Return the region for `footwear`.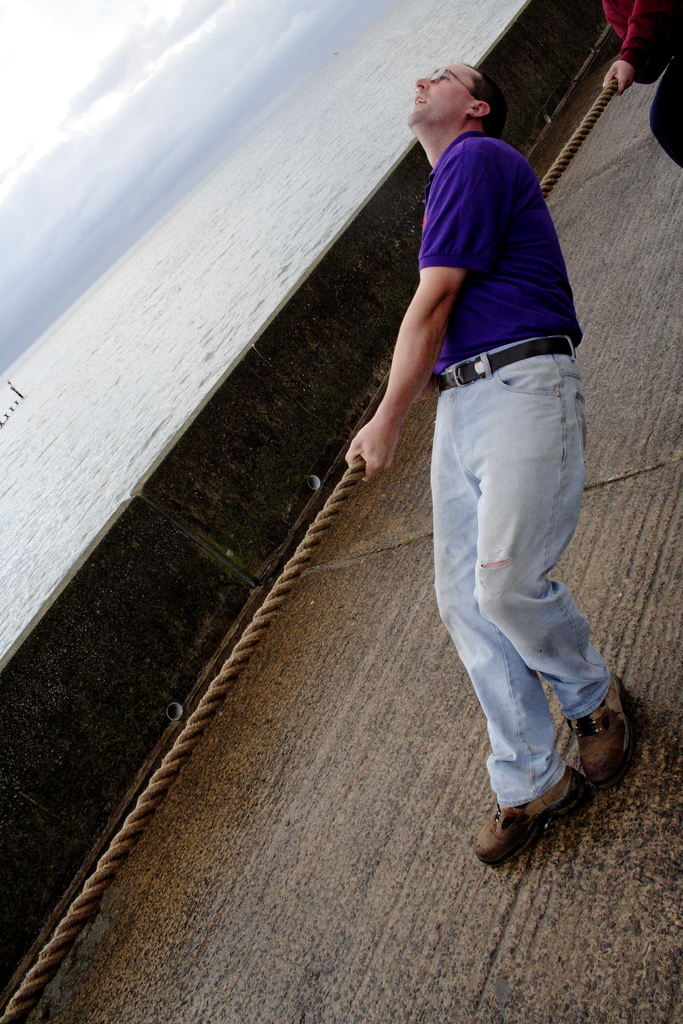
l=476, t=760, r=588, b=865.
